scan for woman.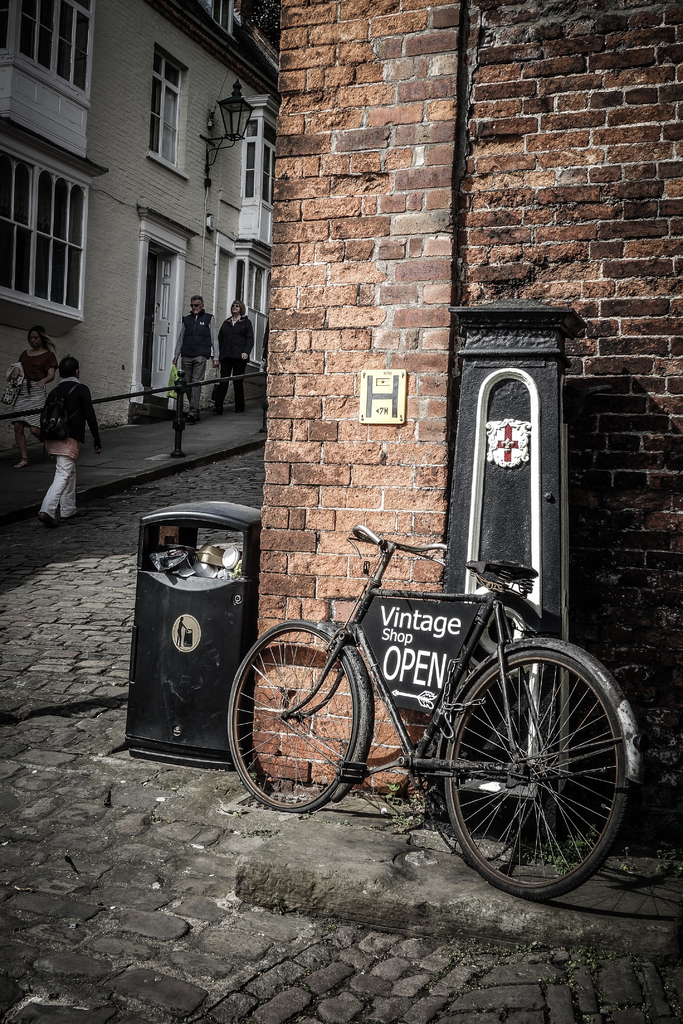
Scan result: region(12, 324, 58, 467).
